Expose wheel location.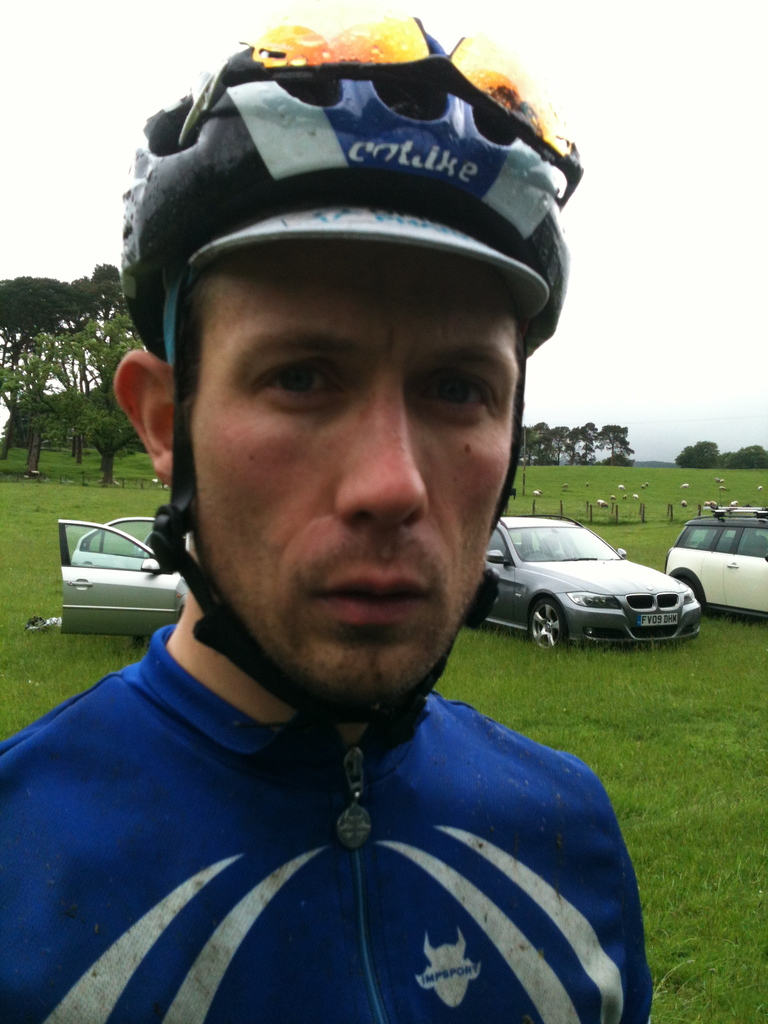
Exposed at bbox=(520, 547, 543, 554).
